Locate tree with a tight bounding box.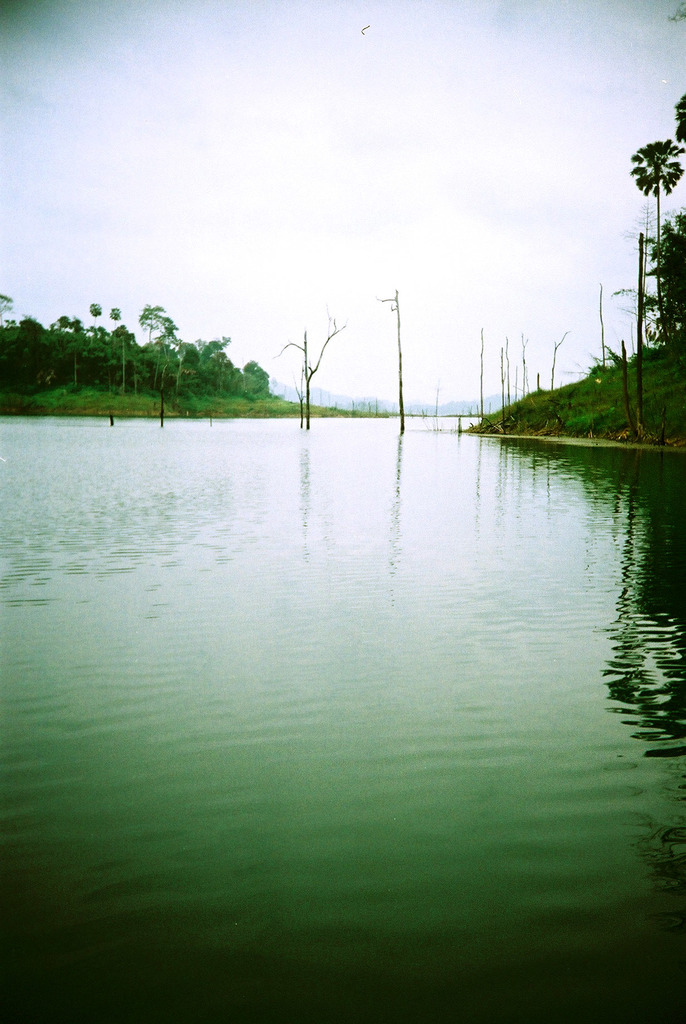
{"left": 83, "top": 296, "right": 104, "bottom": 368}.
